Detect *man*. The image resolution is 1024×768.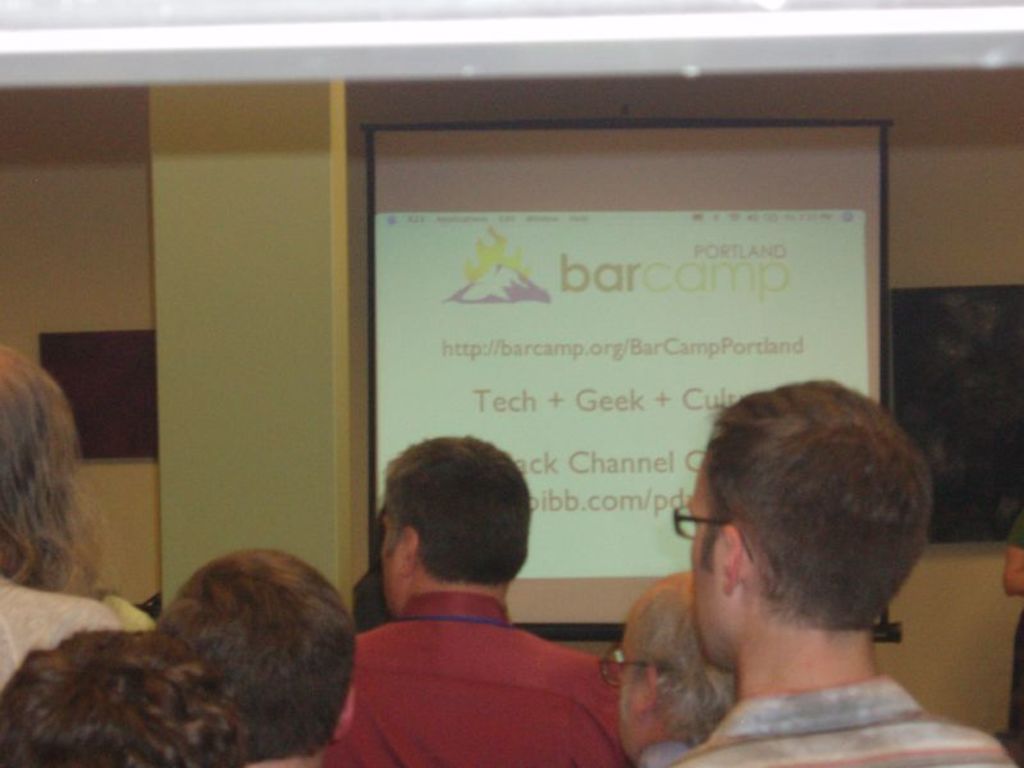
(605, 379, 1018, 764).
